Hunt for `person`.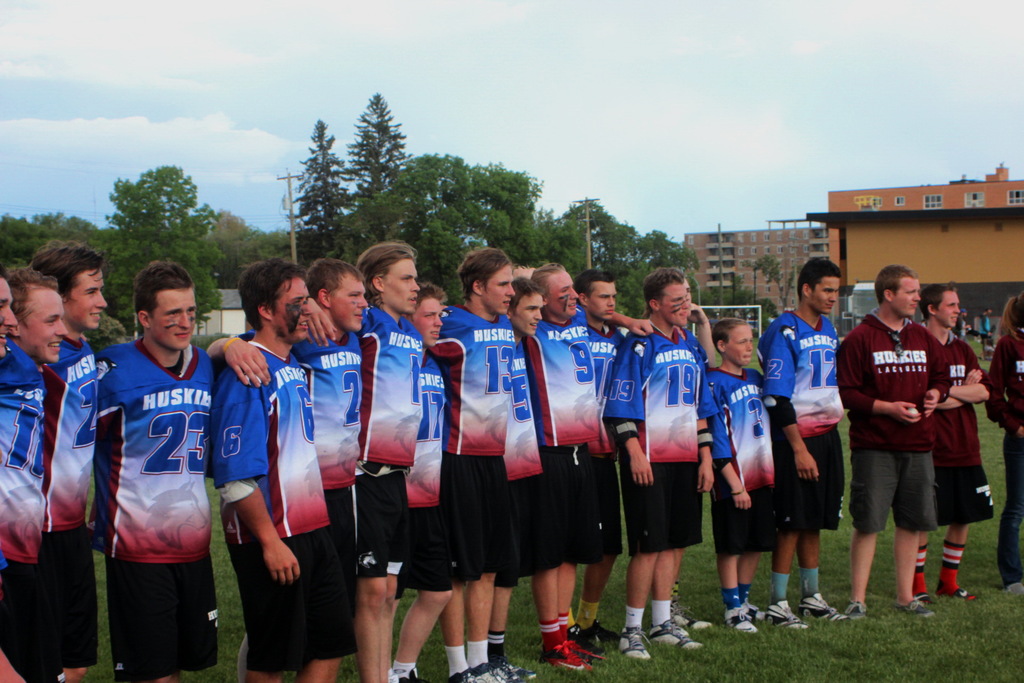
Hunted down at [x1=220, y1=258, x2=349, y2=682].
